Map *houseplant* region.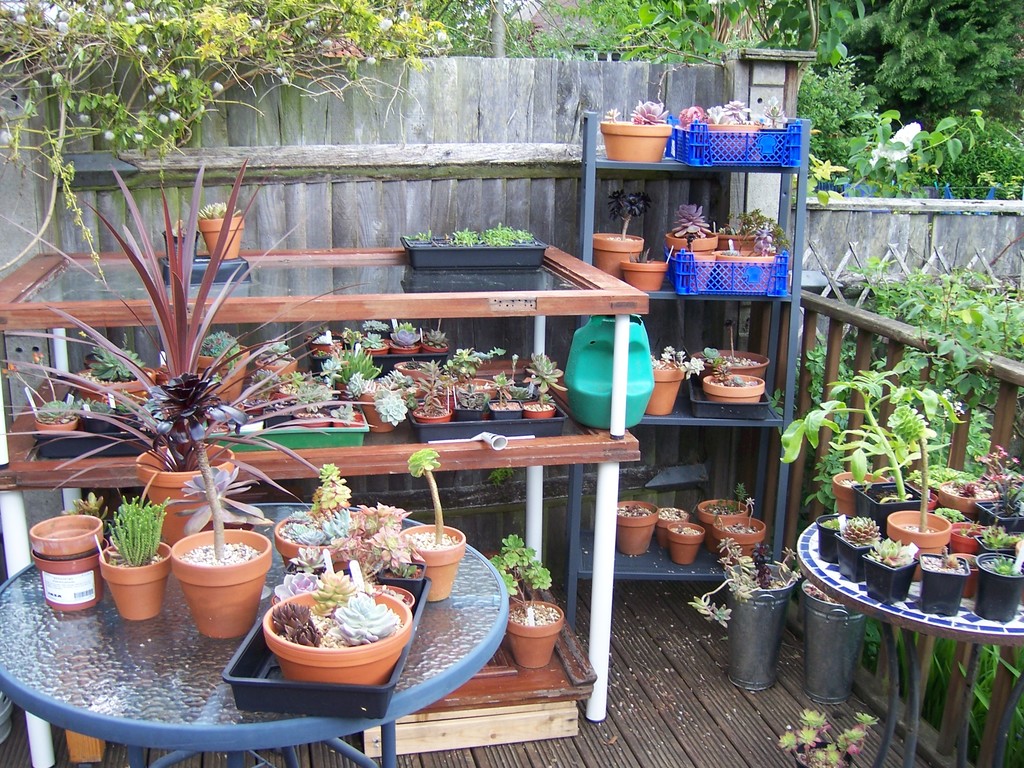
Mapped to 827,452,890,519.
